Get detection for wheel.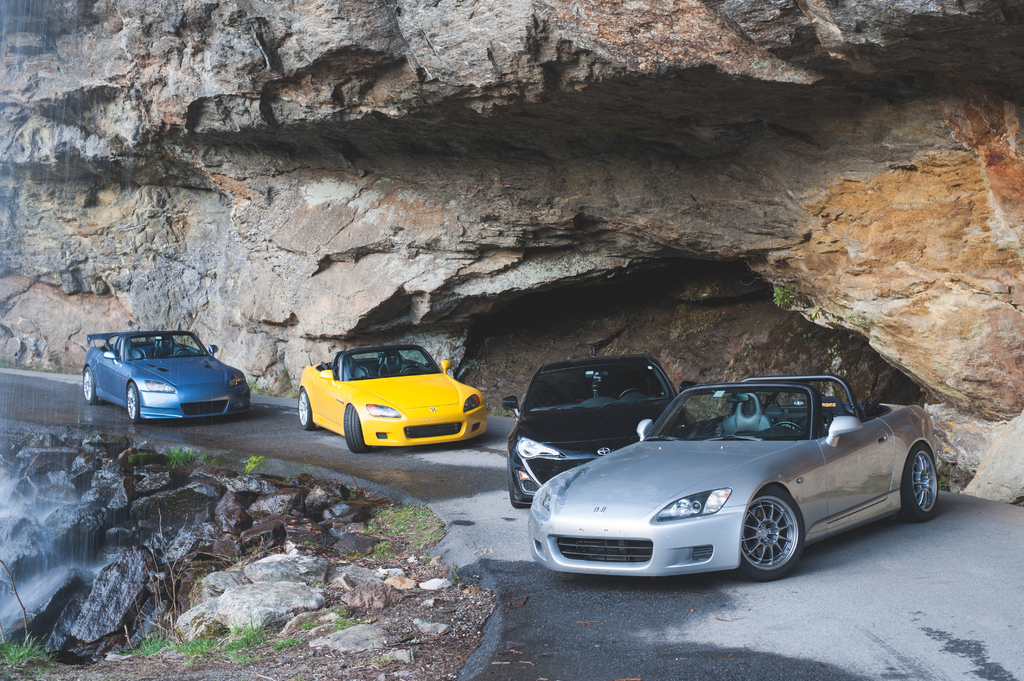
Detection: 906/445/939/521.
